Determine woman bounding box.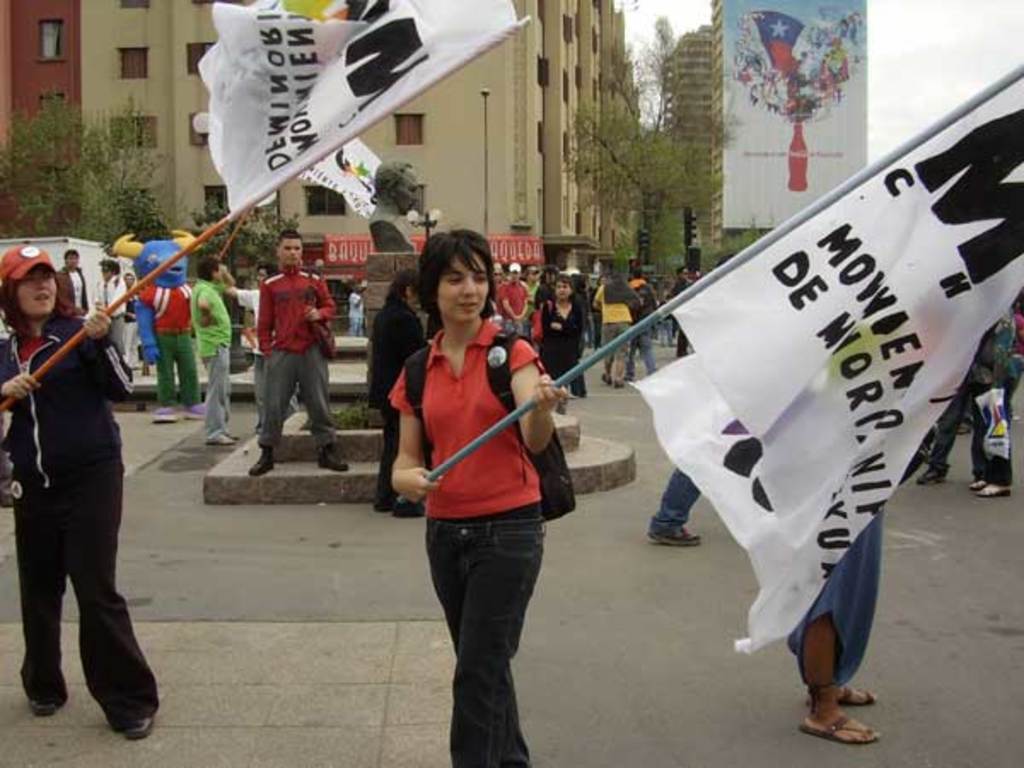
Determined: 0:239:162:741.
